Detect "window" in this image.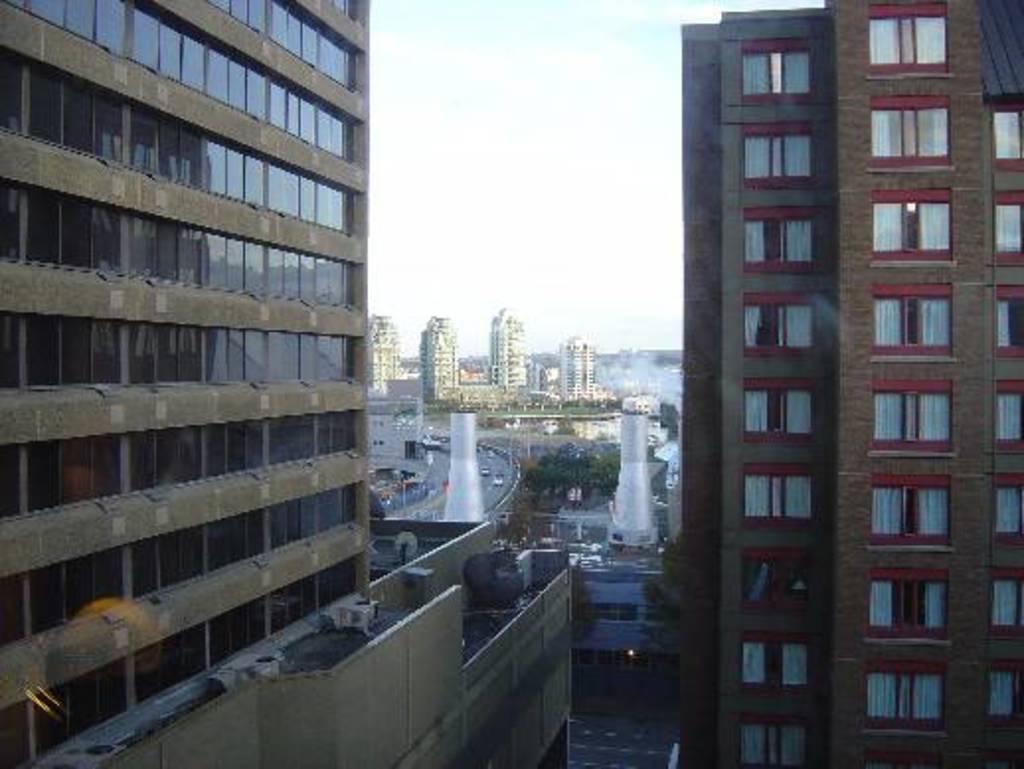
Detection: select_region(741, 206, 822, 271).
